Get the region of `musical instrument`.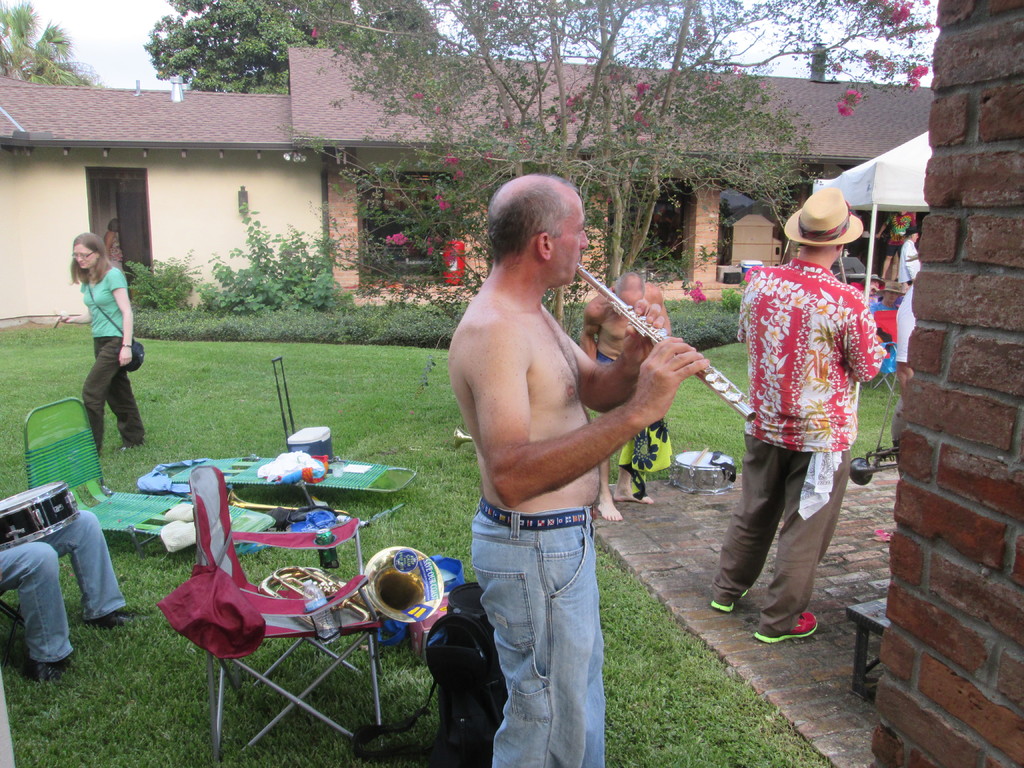
bbox(548, 237, 782, 442).
